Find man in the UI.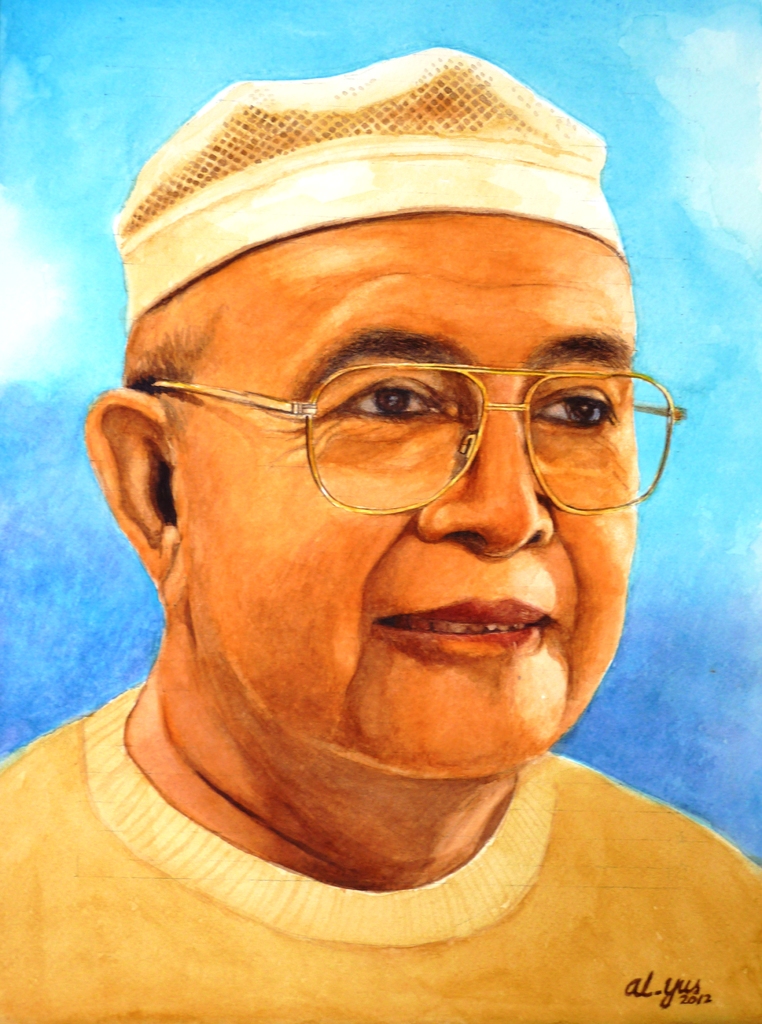
UI element at {"left": 0, "top": 70, "right": 761, "bottom": 1019}.
